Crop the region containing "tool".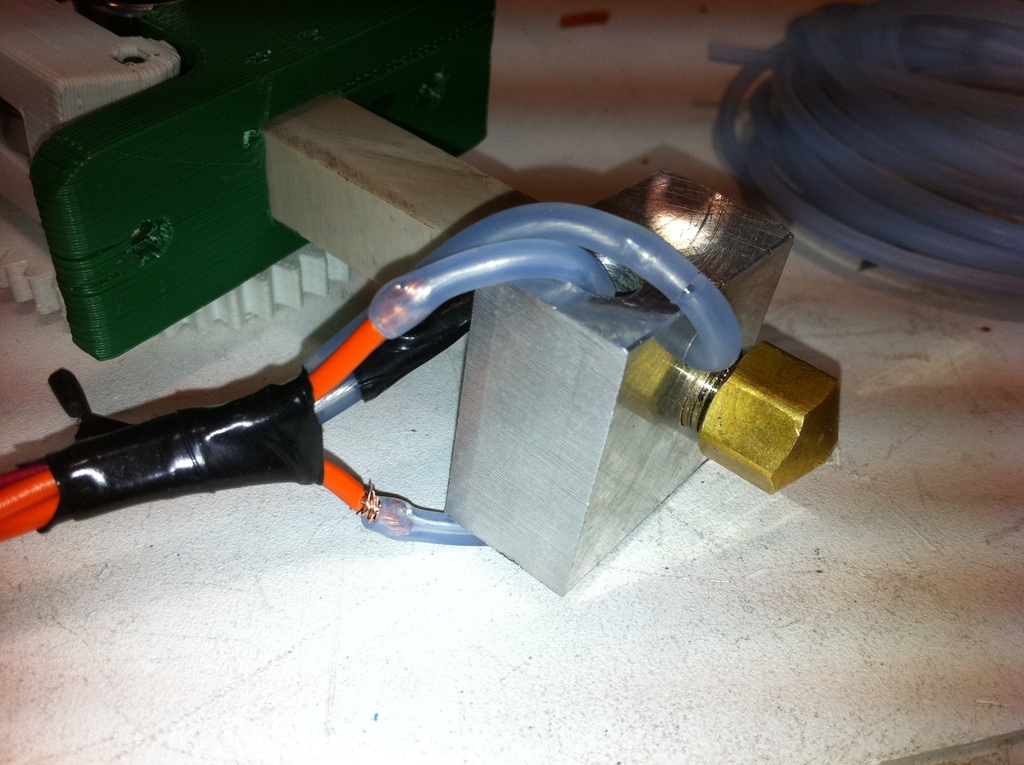
Crop region: {"left": 179, "top": 202, "right": 897, "bottom": 590}.
